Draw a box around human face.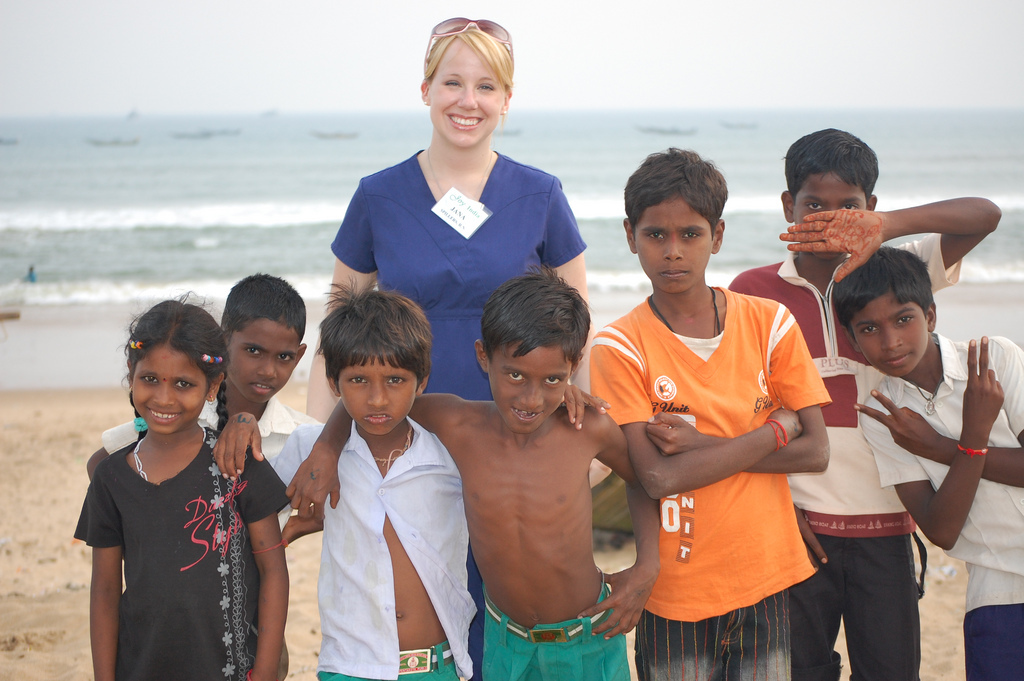
l=633, t=194, r=716, b=297.
